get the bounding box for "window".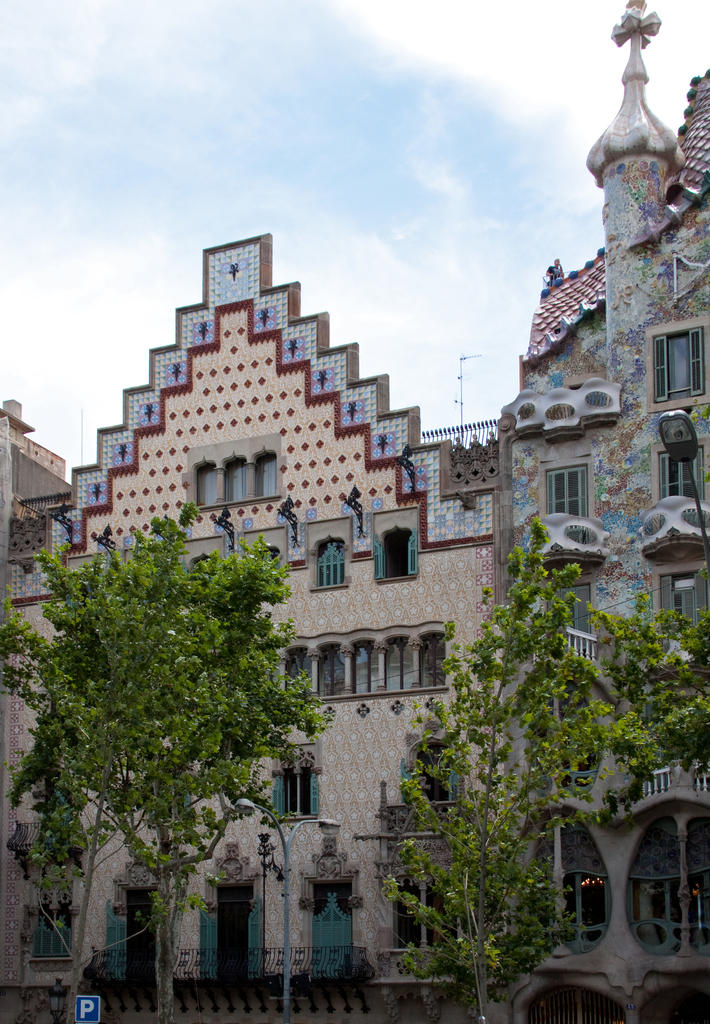
{"left": 416, "top": 630, "right": 449, "bottom": 686}.
